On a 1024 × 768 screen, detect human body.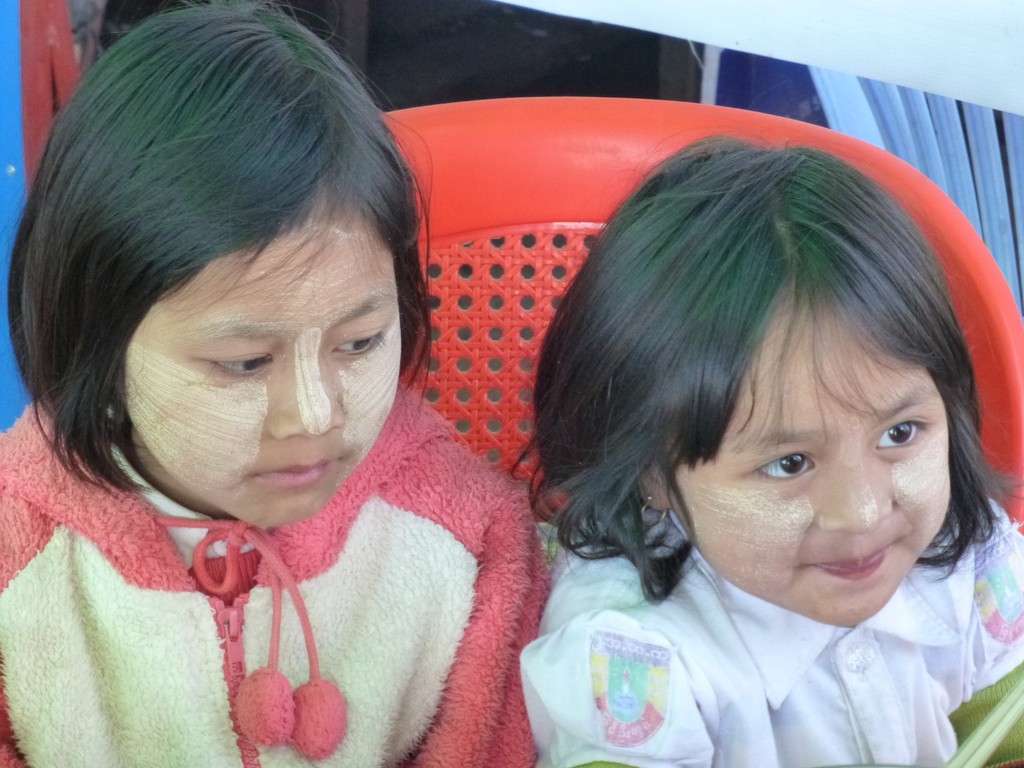
0, 29, 589, 765.
